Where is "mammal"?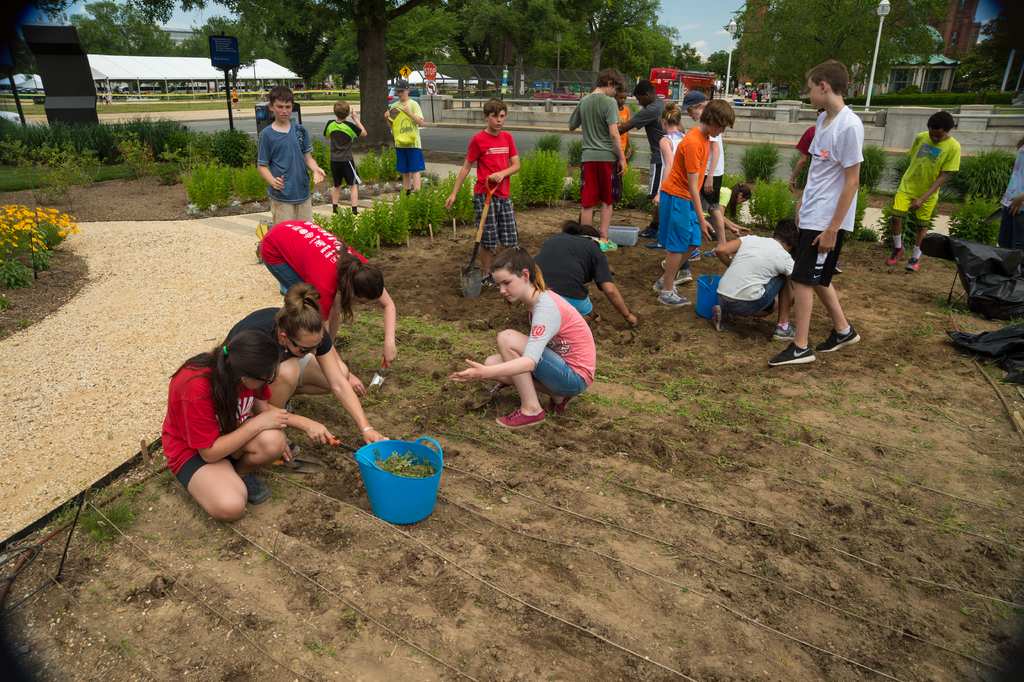
448/95/528/291.
